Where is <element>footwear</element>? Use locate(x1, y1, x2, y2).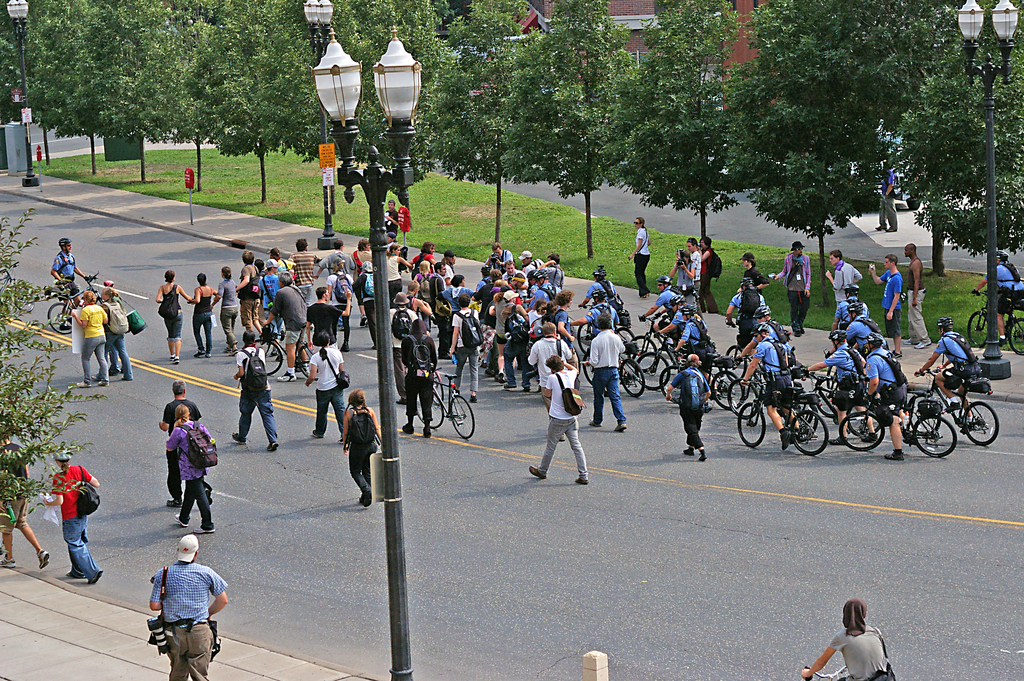
locate(886, 347, 906, 361).
